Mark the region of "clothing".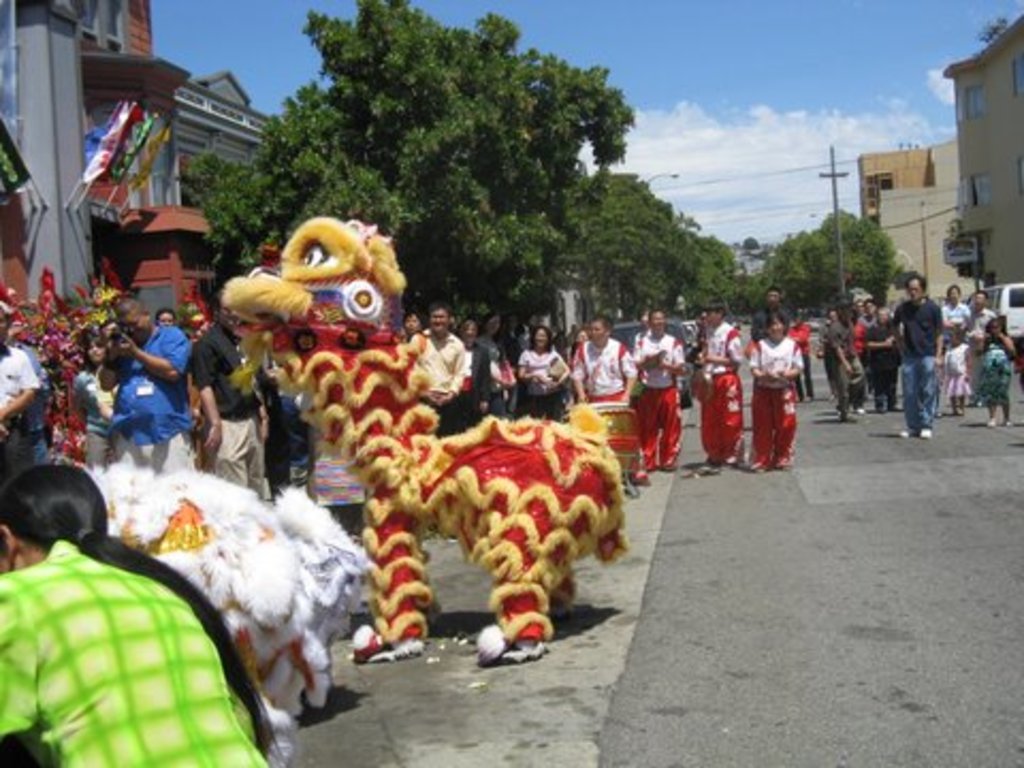
Region: bbox=(704, 318, 742, 467).
